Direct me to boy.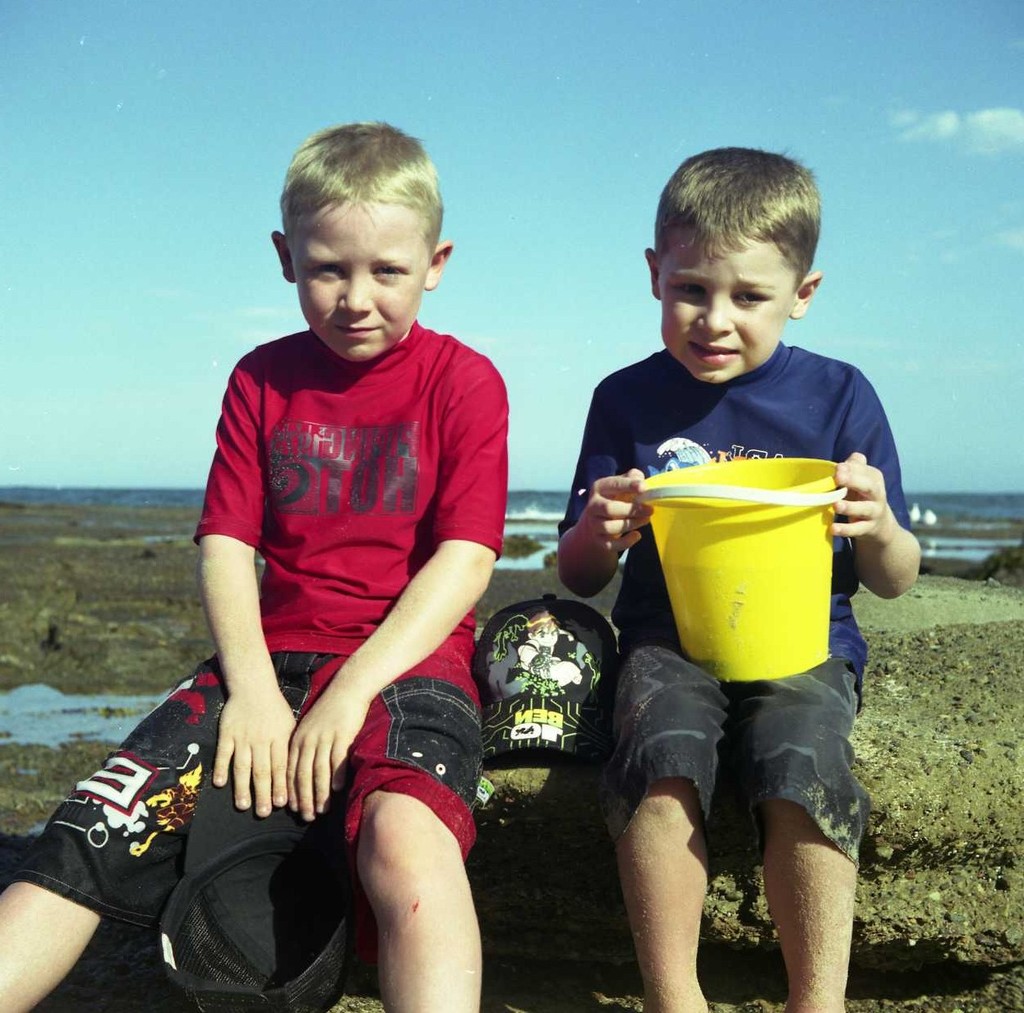
Direction: <region>0, 120, 505, 1011</region>.
